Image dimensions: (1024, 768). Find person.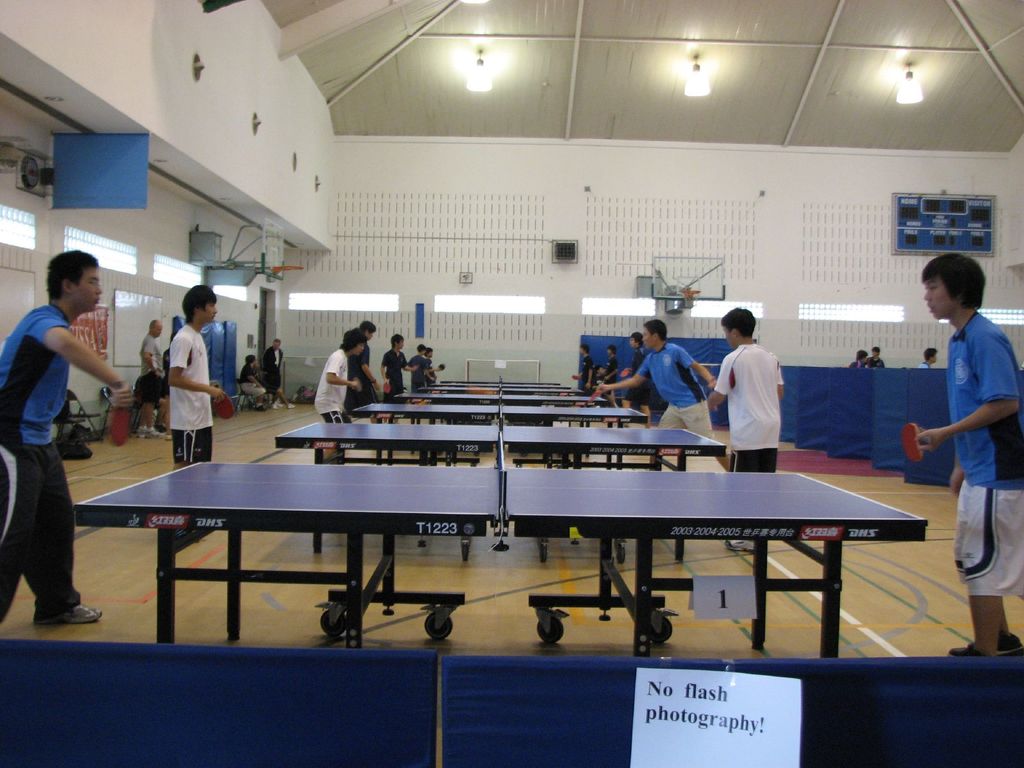
rect(341, 319, 380, 422).
